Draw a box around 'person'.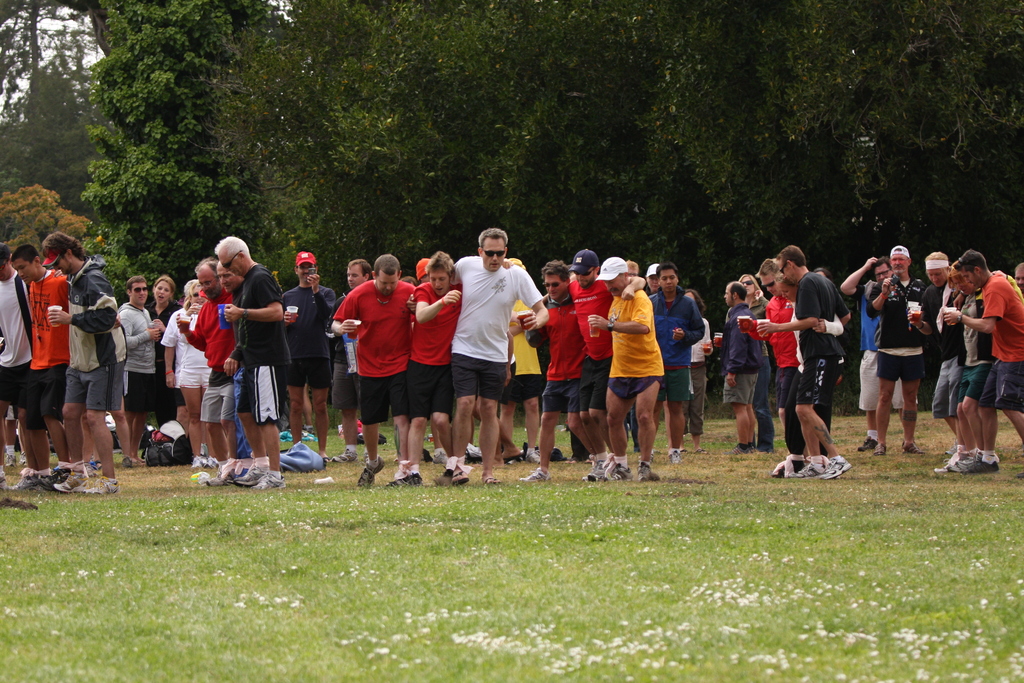
x1=0, y1=242, x2=35, y2=487.
